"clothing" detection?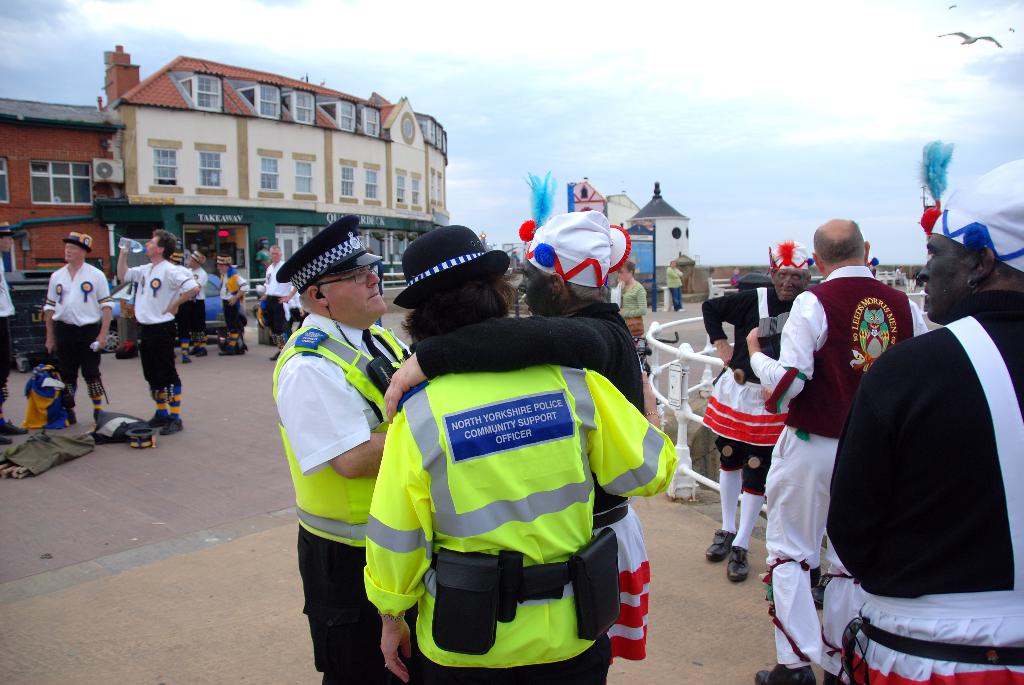
(x1=895, y1=269, x2=908, y2=284)
